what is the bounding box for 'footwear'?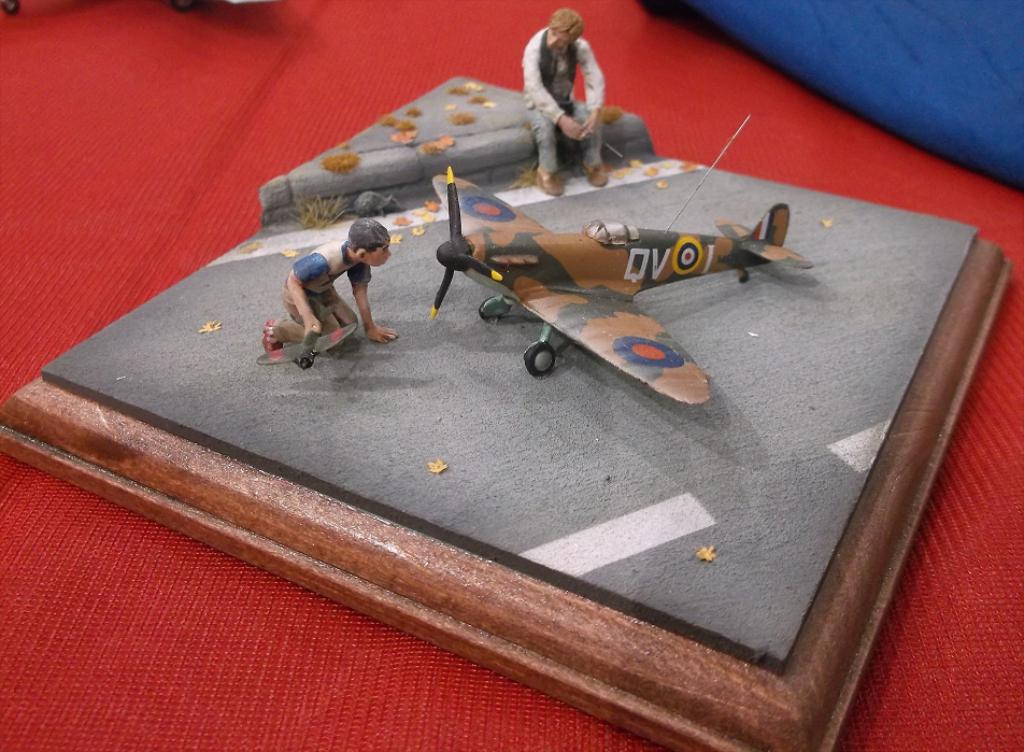
box=[262, 320, 285, 361].
